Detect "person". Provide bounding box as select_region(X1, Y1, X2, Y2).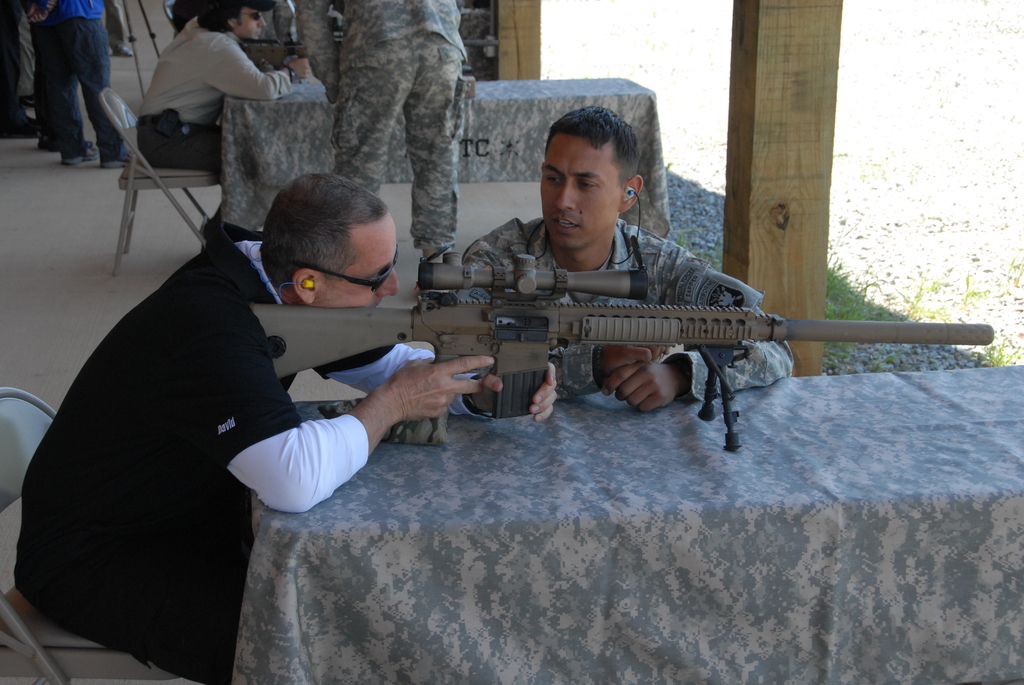
select_region(127, 0, 314, 184).
